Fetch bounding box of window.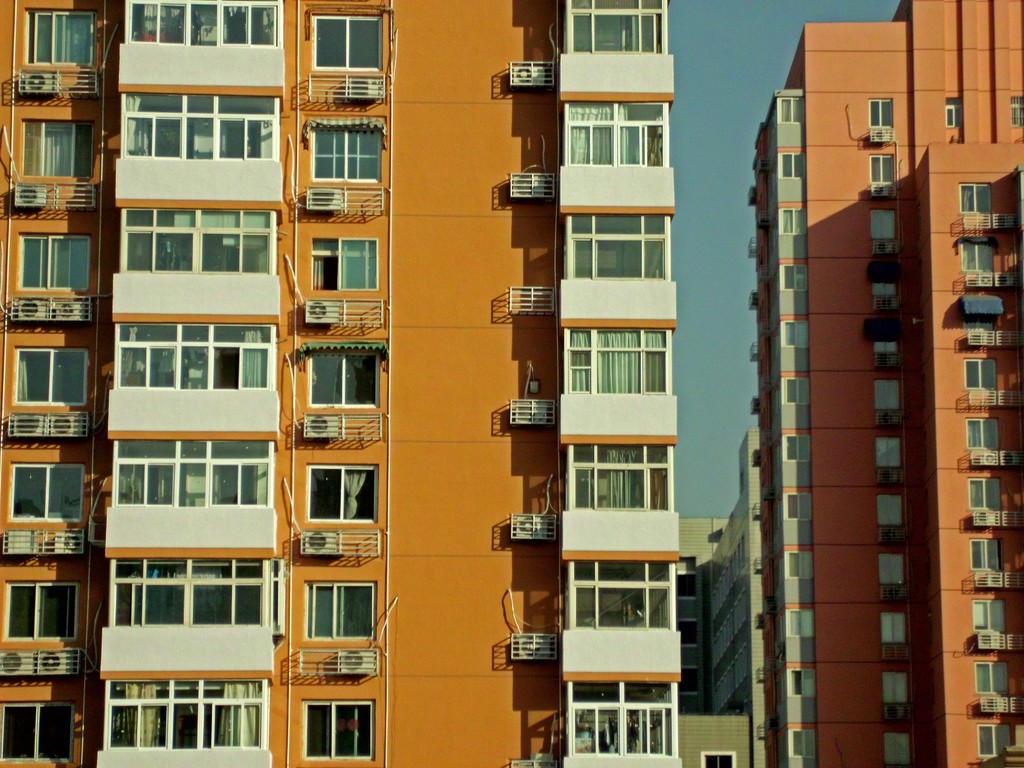
Bbox: (781, 154, 806, 178).
